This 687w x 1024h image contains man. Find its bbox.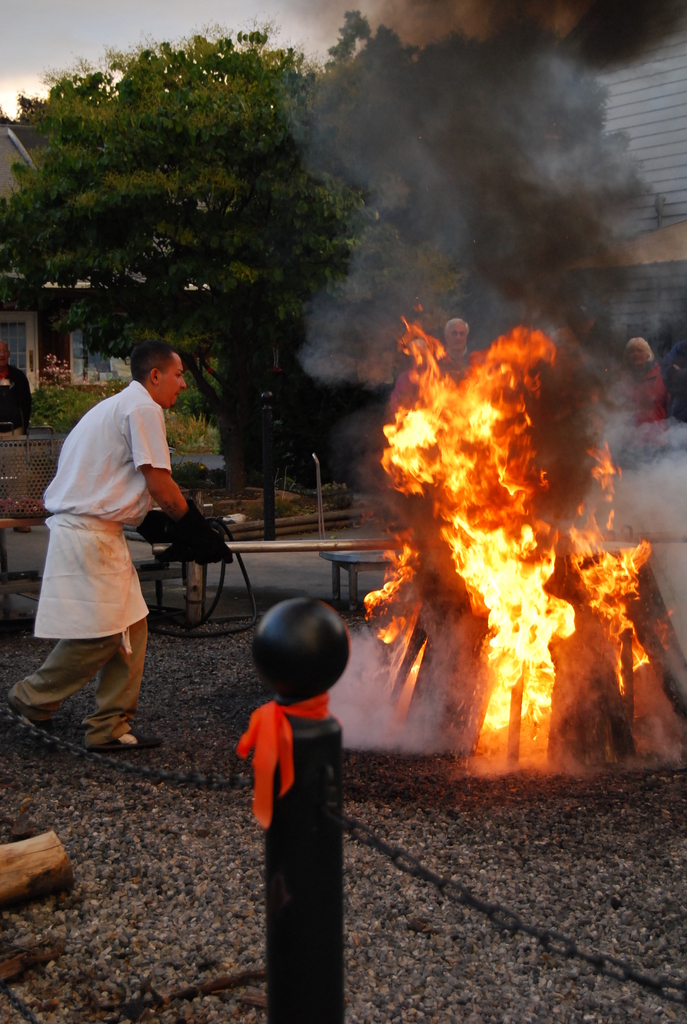
{"left": 19, "top": 300, "right": 218, "bottom": 810}.
